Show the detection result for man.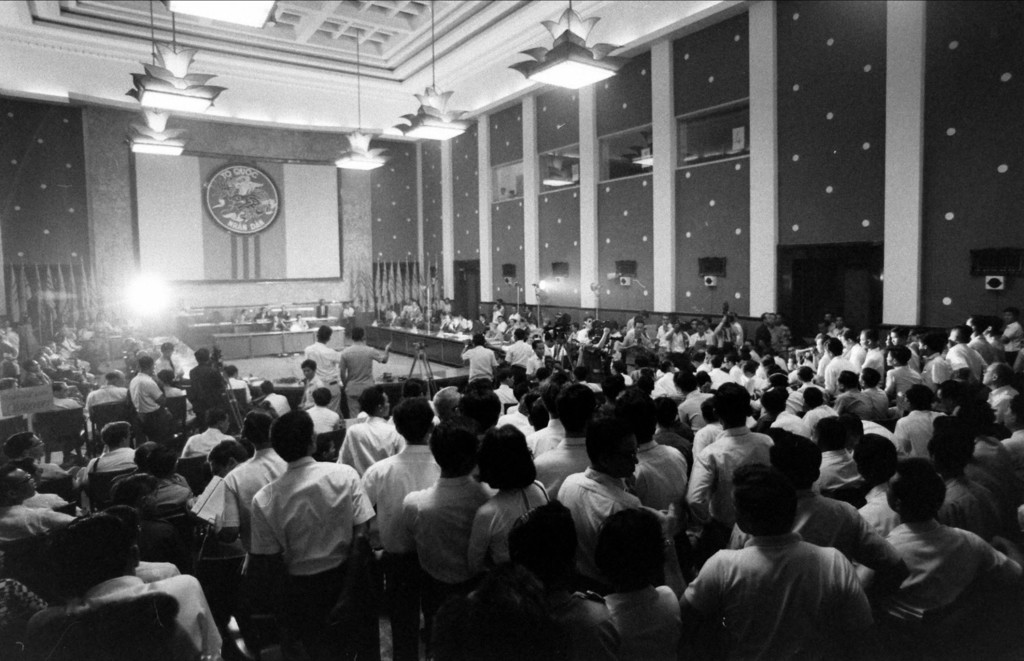
select_region(825, 338, 849, 381).
